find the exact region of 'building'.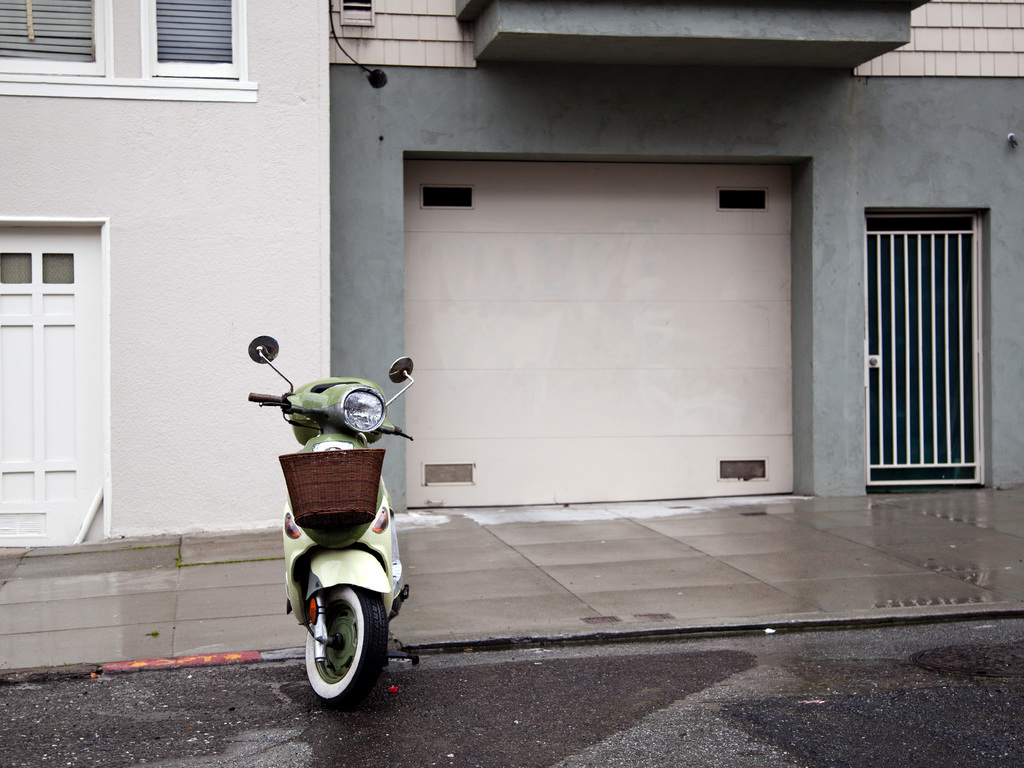
Exact region: 0/0/1023/562.
